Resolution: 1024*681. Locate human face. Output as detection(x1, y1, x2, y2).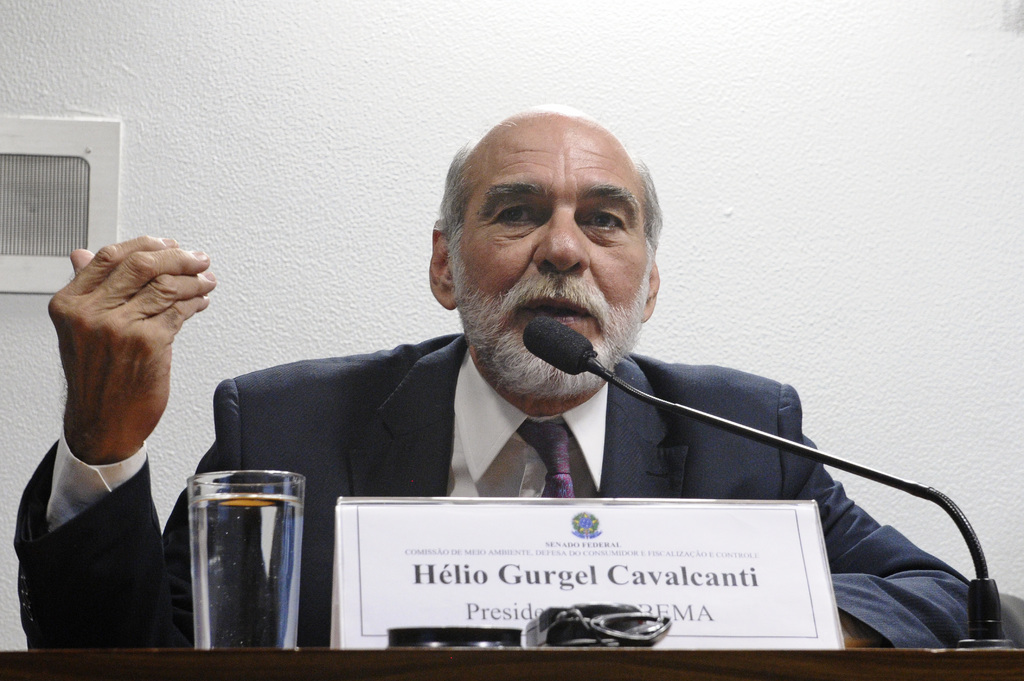
detection(449, 124, 657, 388).
